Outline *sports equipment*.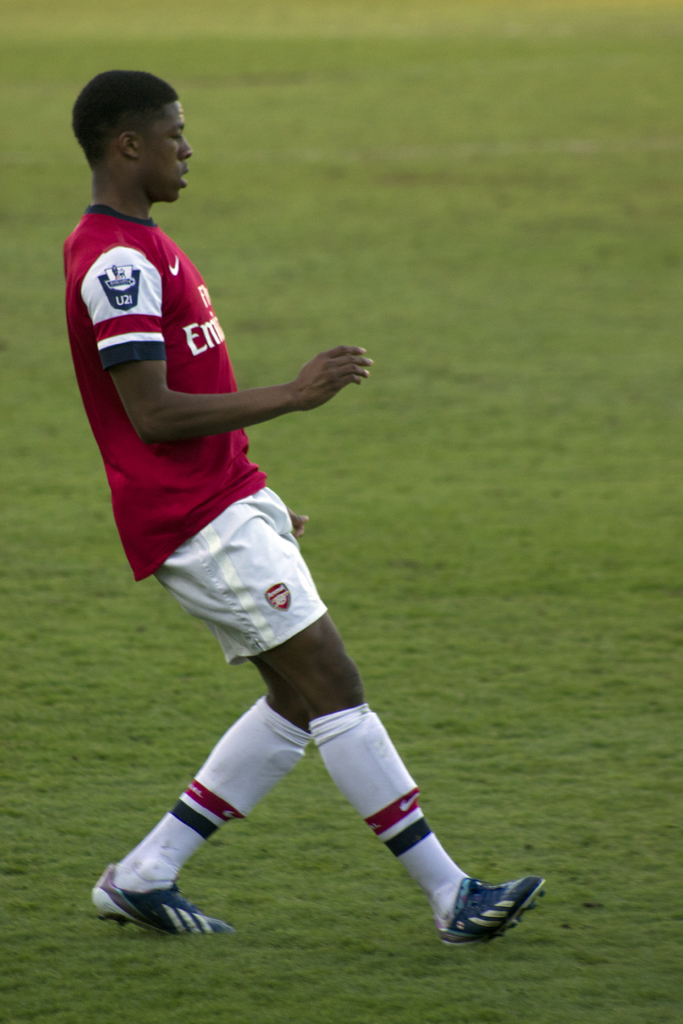
Outline: 108, 700, 302, 901.
